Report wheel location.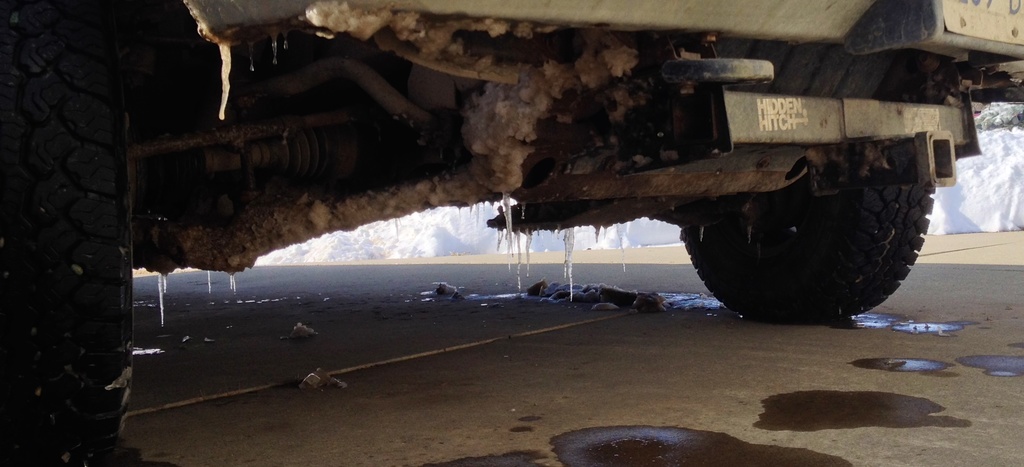
Report: region(0, 3, 132, 466).
